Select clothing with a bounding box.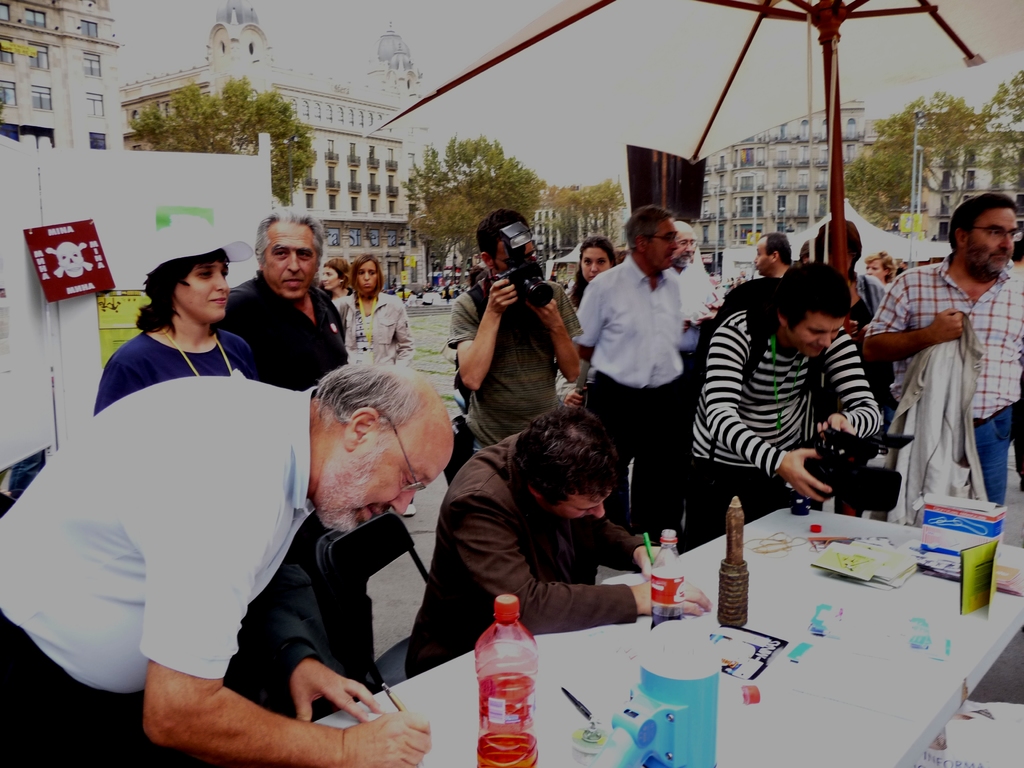
(x1=684, y1=304, x2=884, y2=547).
